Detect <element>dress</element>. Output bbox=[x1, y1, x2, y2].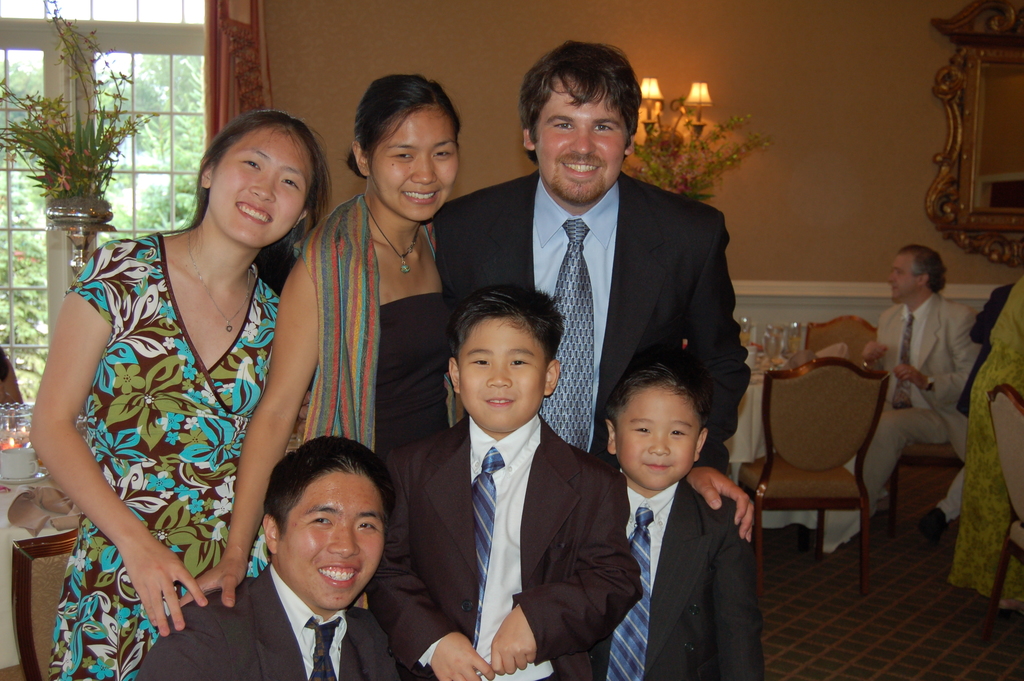
bbox=[947, 274, 1023, 617].
